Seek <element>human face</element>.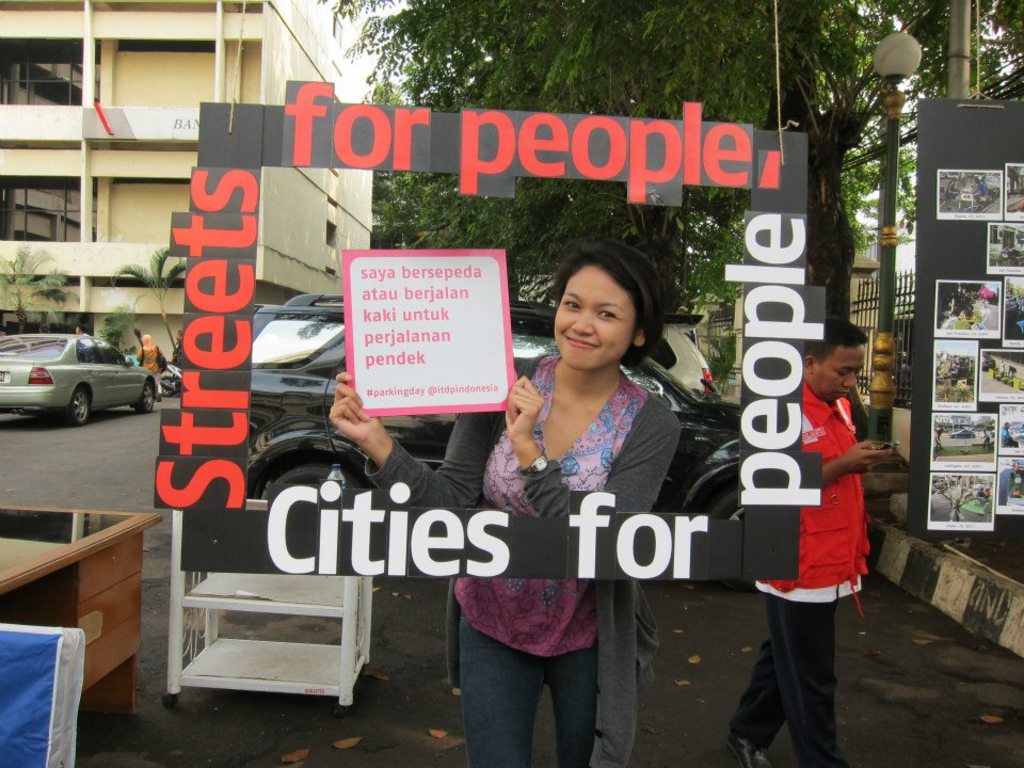
[left=816, top=346, right=865, bottom=401].
